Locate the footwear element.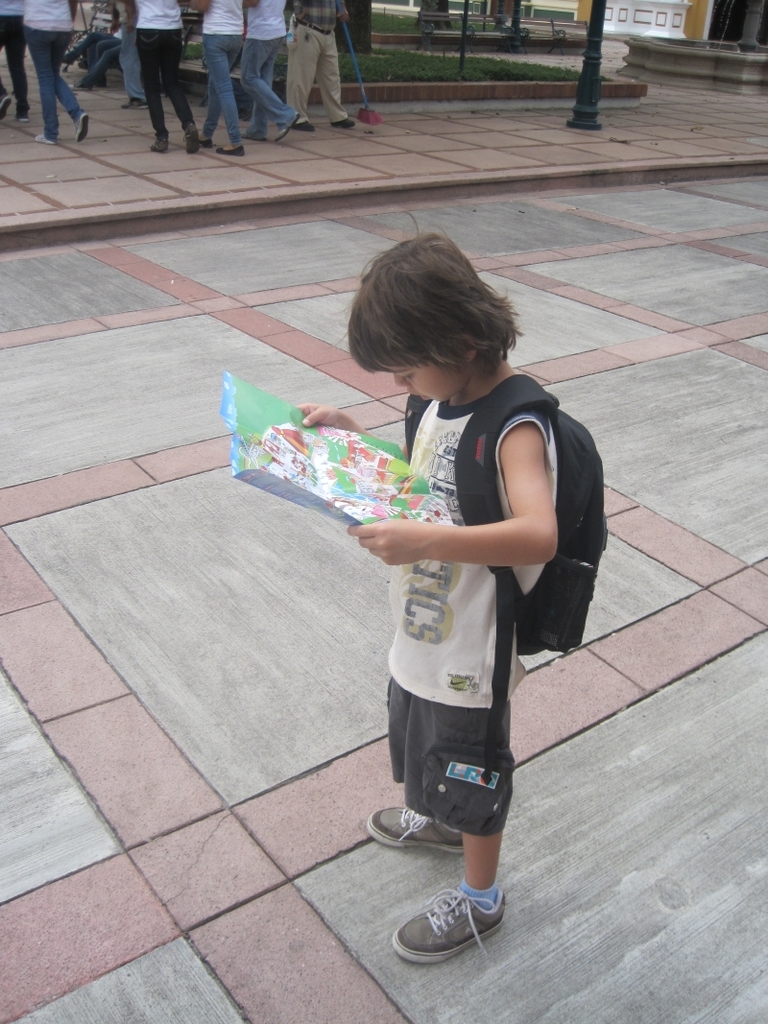
Element bbox: bbox(274, 109, 297, 139).
